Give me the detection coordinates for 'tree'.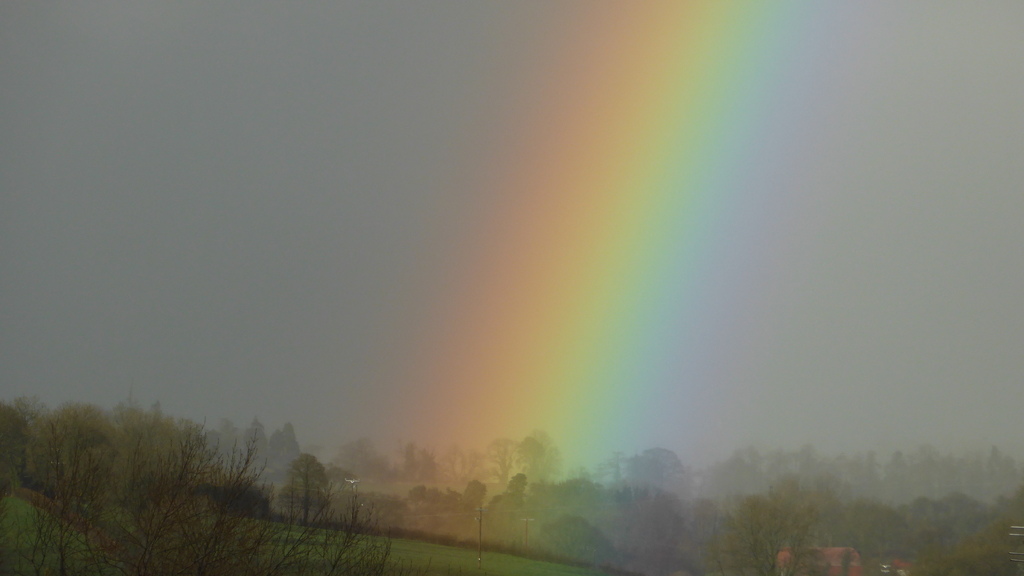
(left=419, top=438, right=451, bottom=491).
